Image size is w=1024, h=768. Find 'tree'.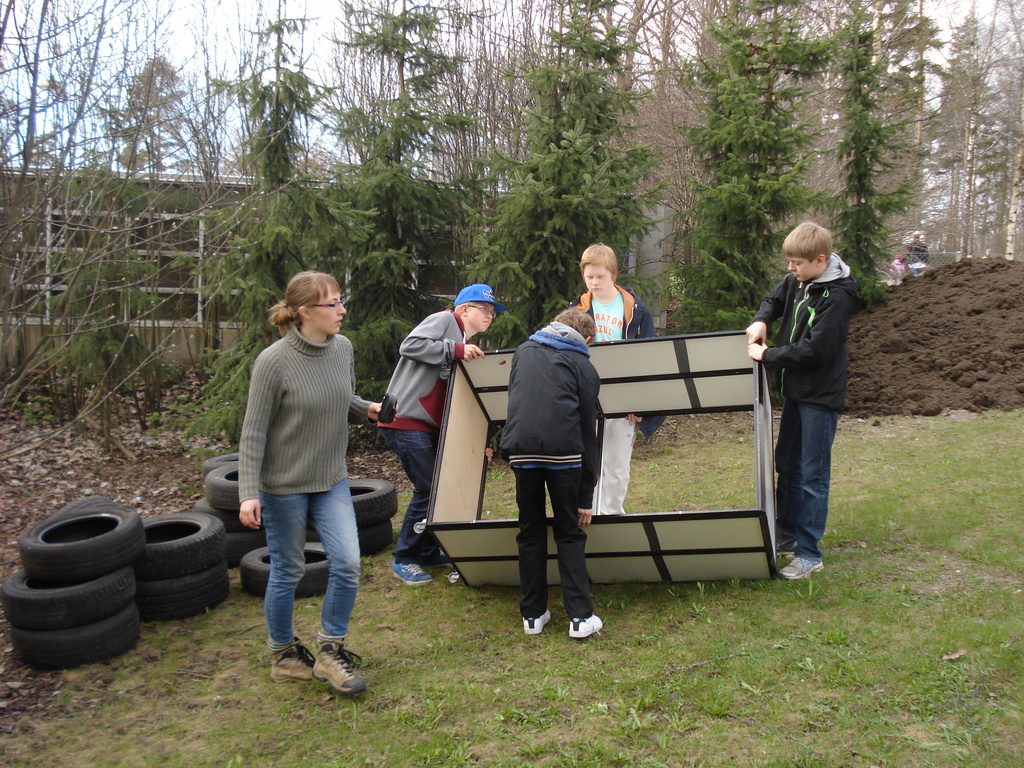
pyautogui.locateOnScreen(461, 0, 666, 351).
